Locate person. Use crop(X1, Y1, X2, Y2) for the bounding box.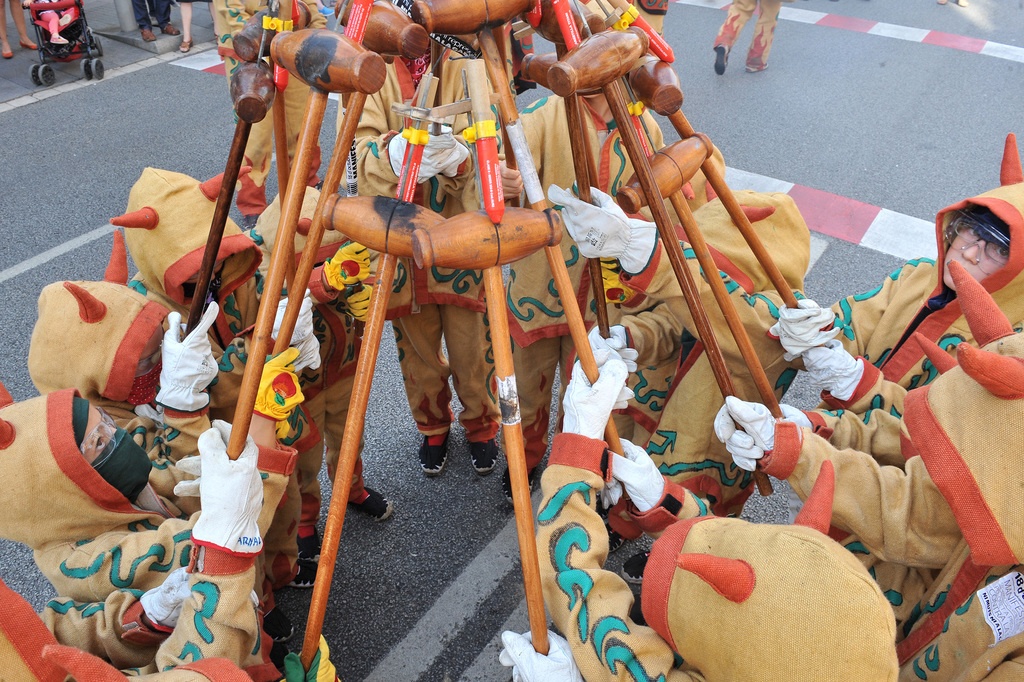
crop(0, 0, 37, 60).
